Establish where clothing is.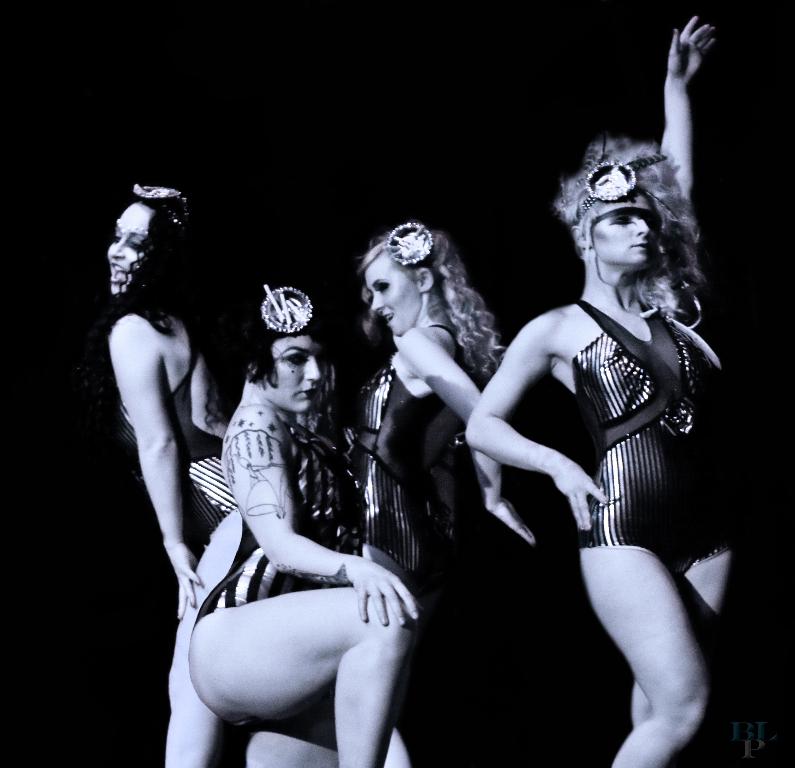
Established at select_region(575, 296, 738, 580).
